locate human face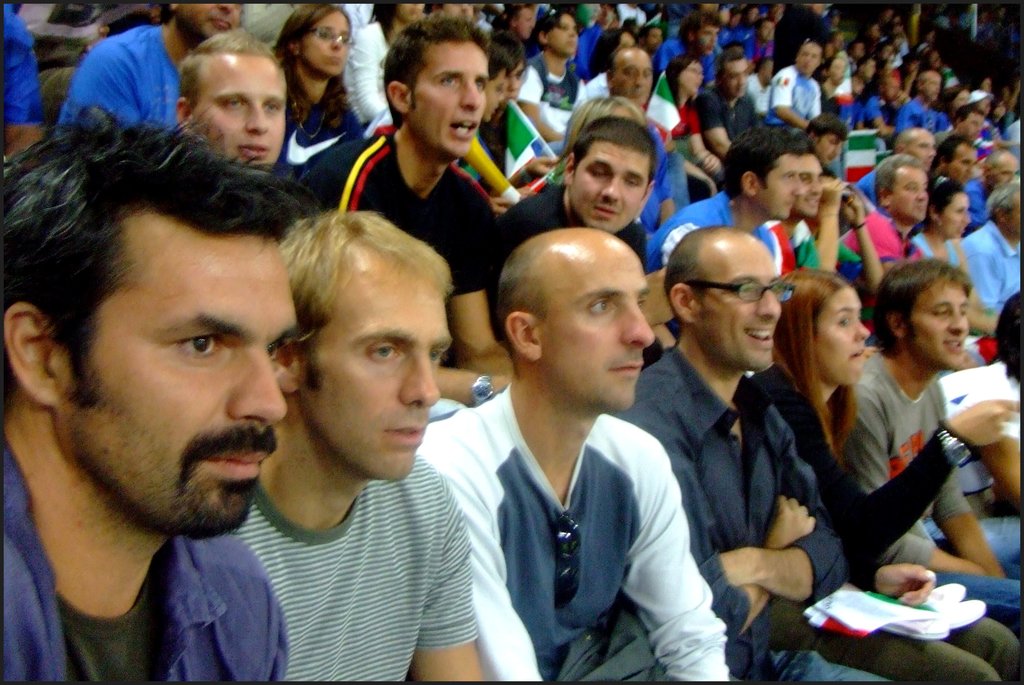
[left=865, top=59, right=877, bottom=77]
